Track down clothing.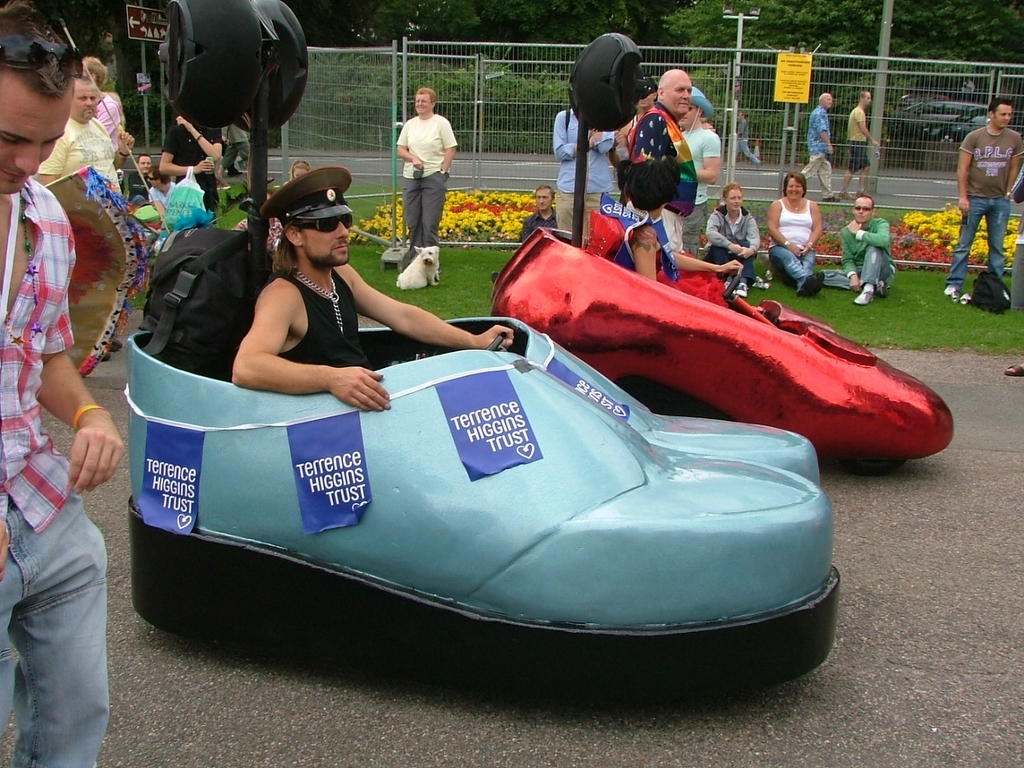
Tracked to 162, 125, 220, 222.
